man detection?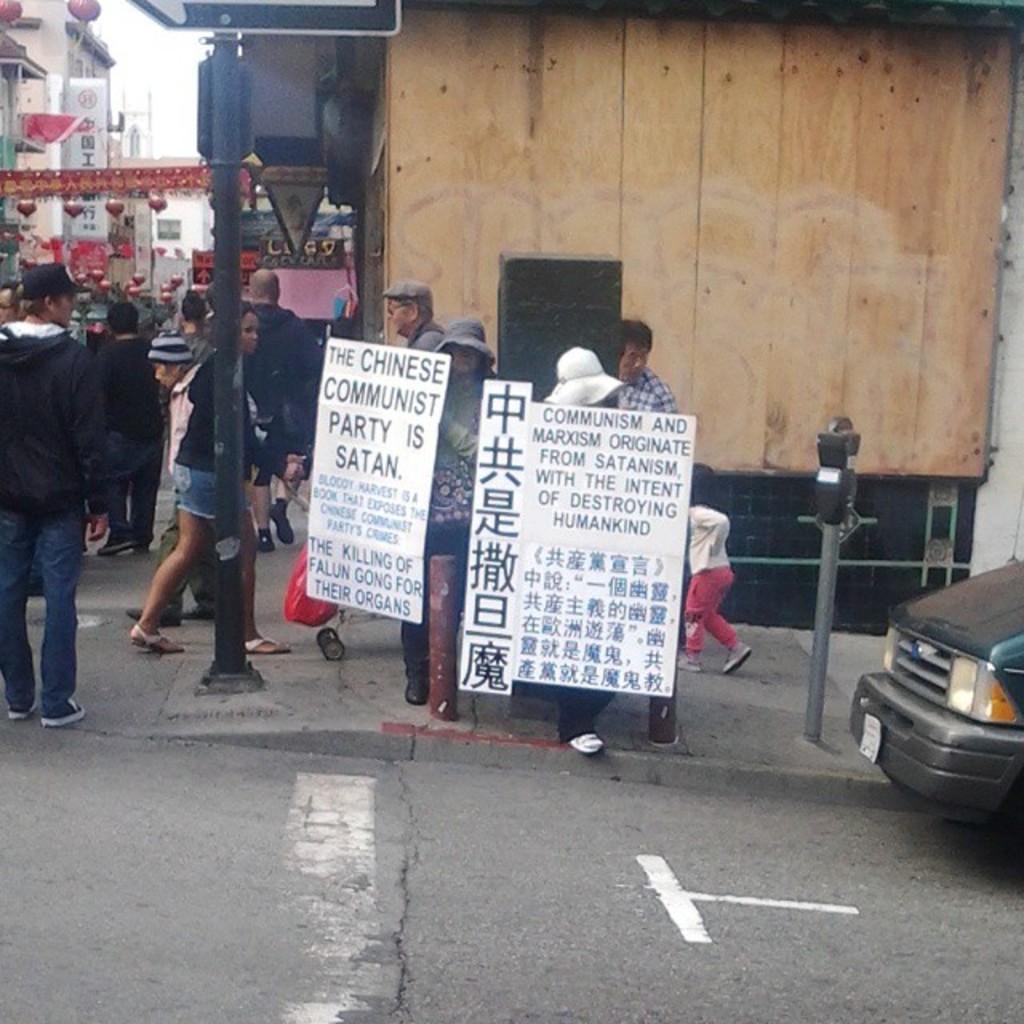
0:250:107:738
